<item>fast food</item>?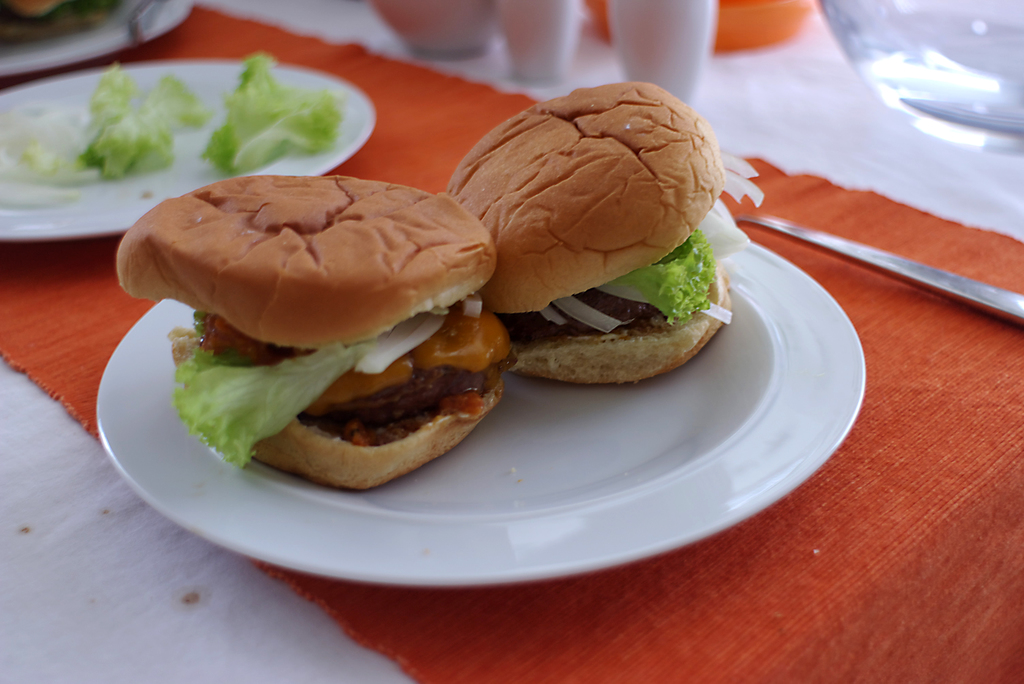
locate(79, 62, 199, 183)
